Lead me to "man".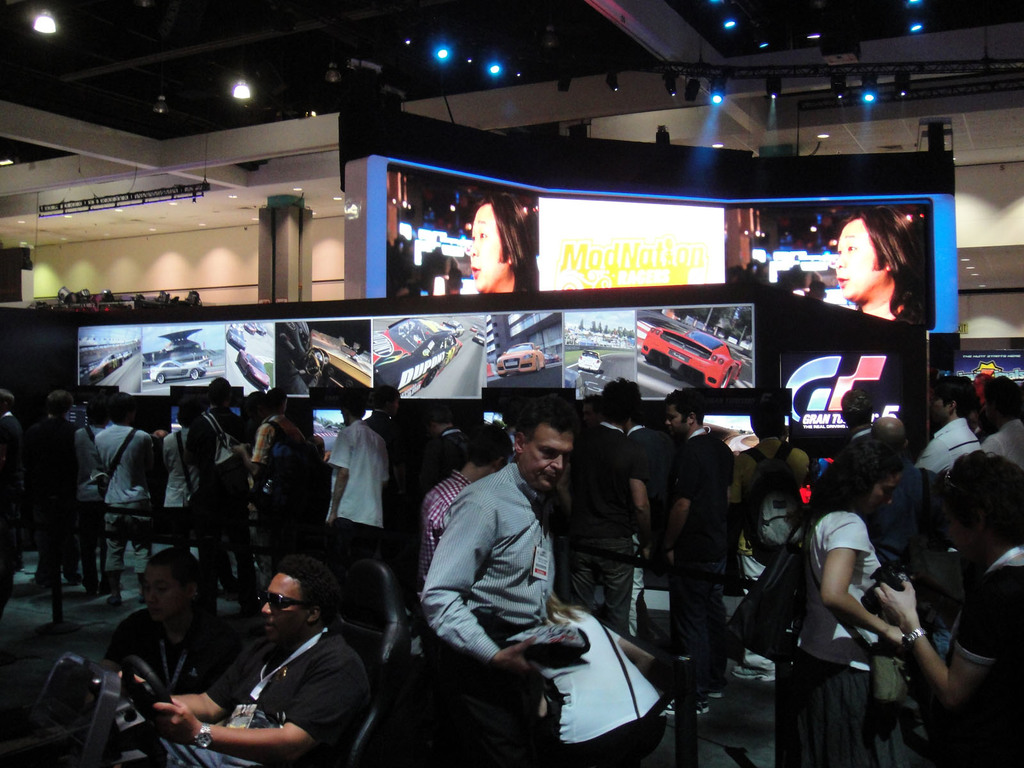
Lead to 229, 389, 300, 605.
